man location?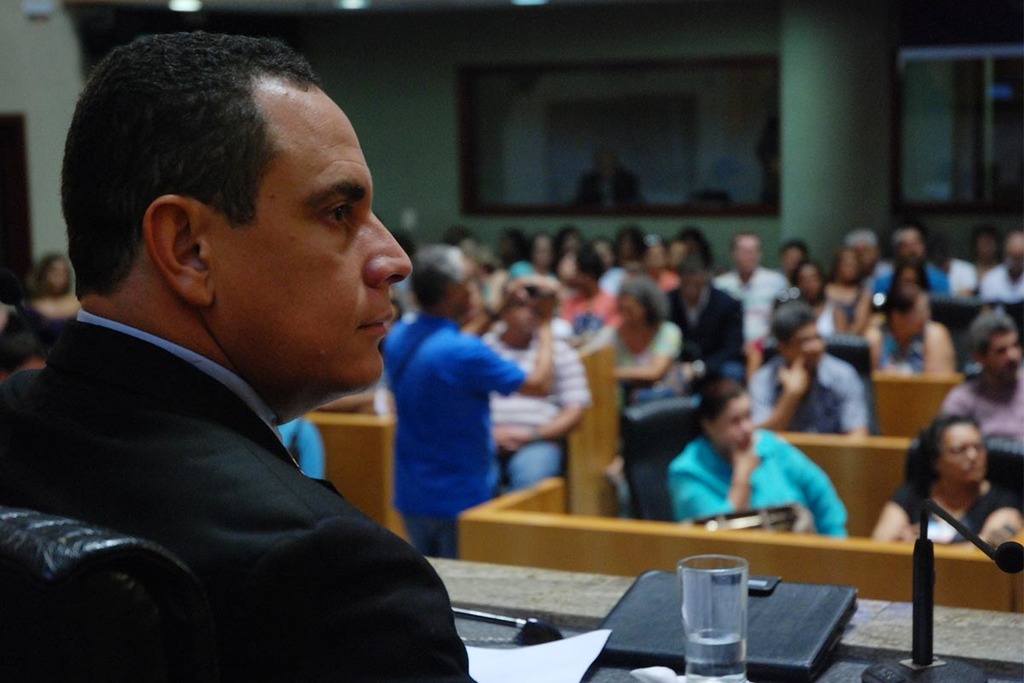
rect(0, 32, 486, 682)
